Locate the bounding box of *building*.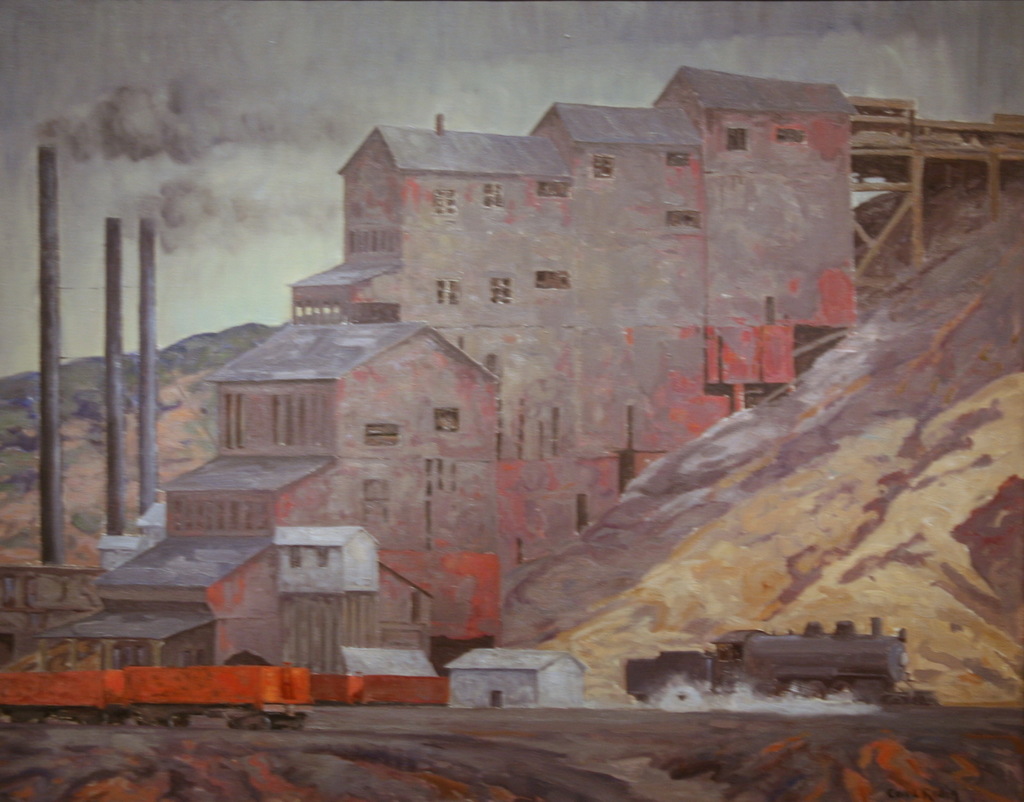
Bounding box: rect(0, 66, 847, 674).
